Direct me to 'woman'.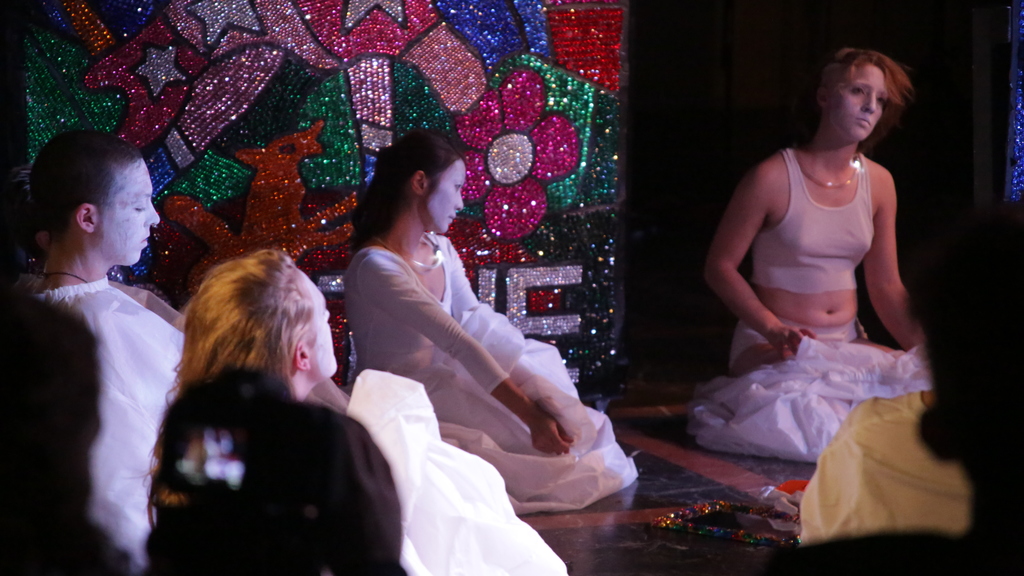
Direction: rect(173, 251, 569, 575).
